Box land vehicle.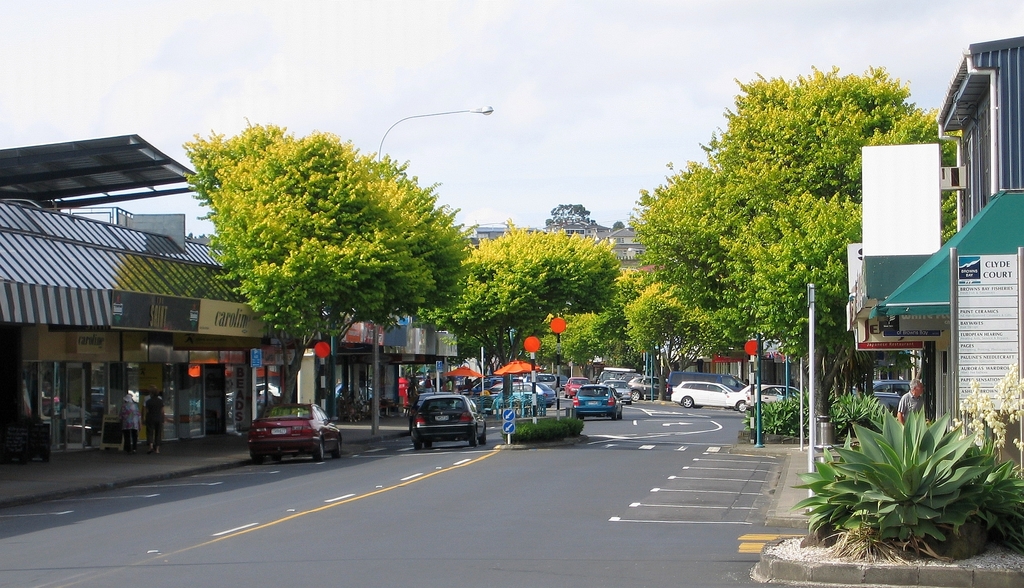
bbox=[746, 386, 781, 408].
